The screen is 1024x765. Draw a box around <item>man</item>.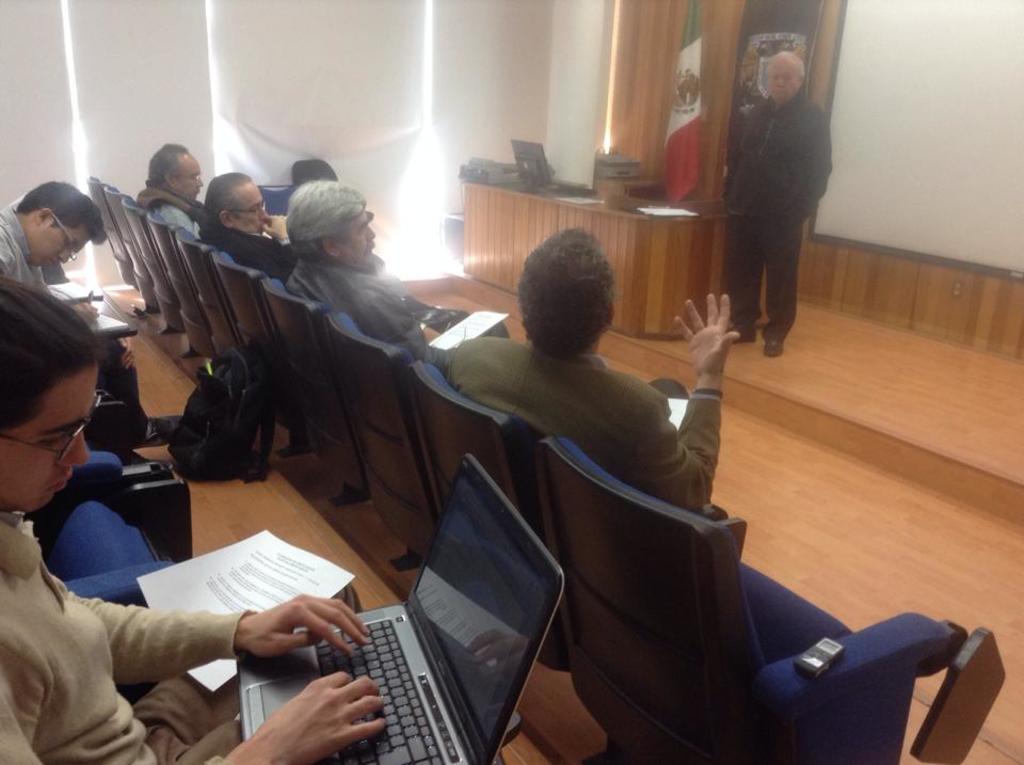
288:175:532:366.
